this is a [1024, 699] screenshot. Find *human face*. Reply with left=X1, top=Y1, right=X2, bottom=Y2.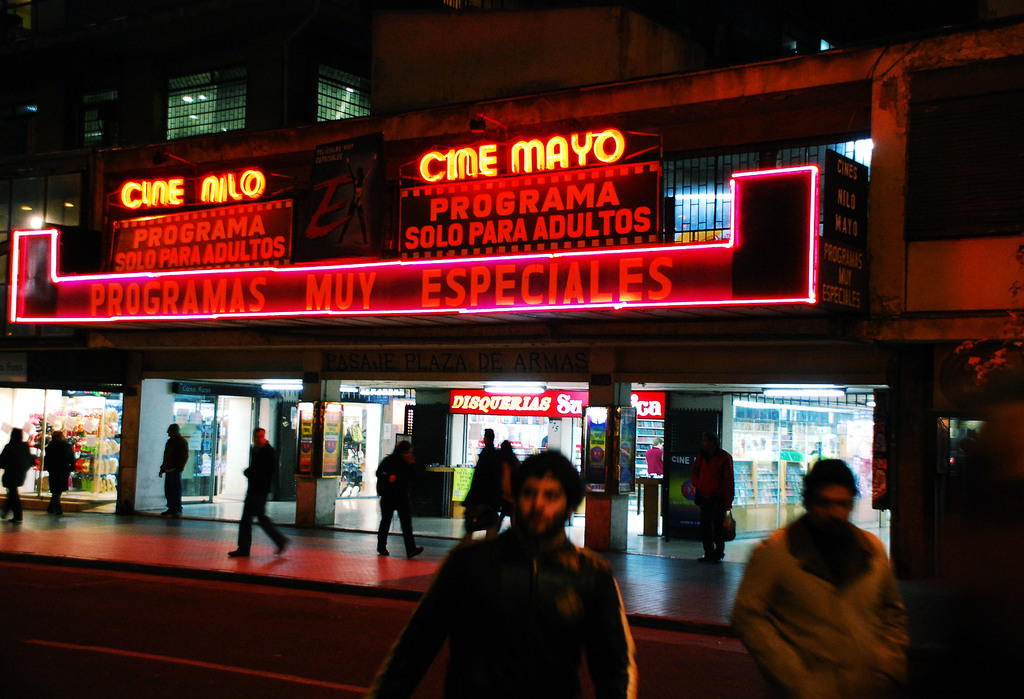
left=806, top=486, right=849, bottom=534.
